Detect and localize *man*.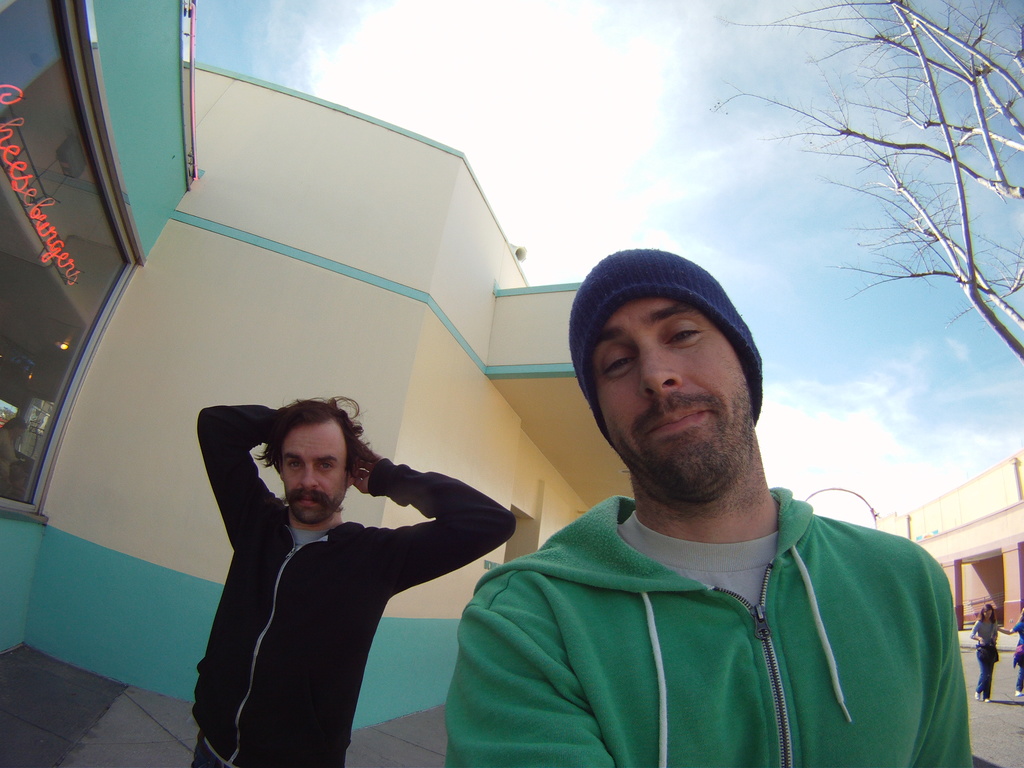
Localized at box(195, 395, 516, 766).
